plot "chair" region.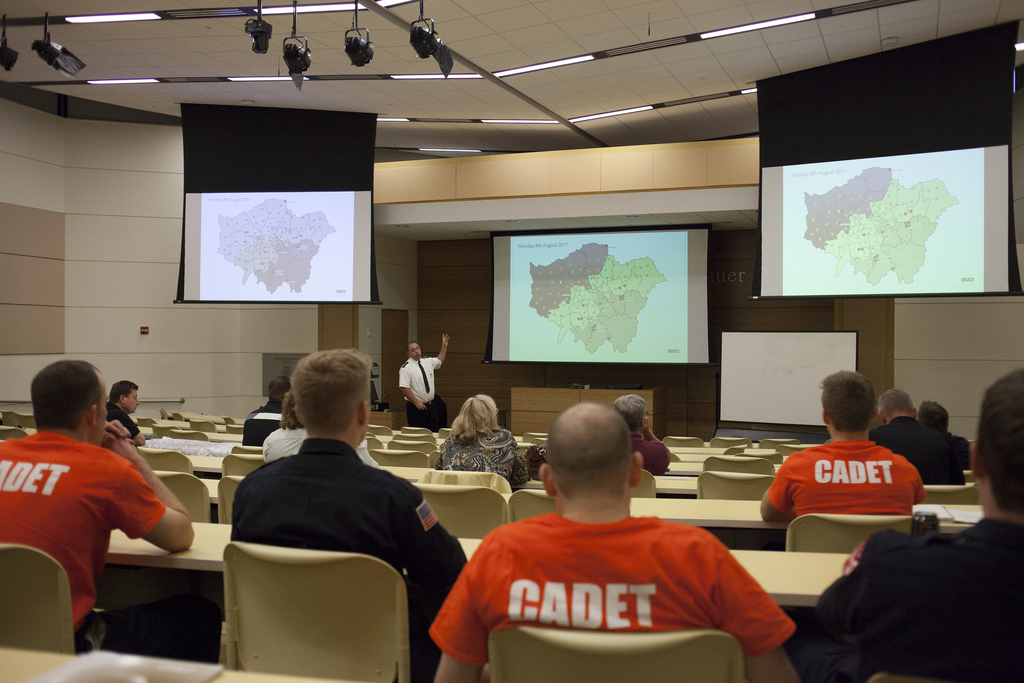
Plotted at <box>391,441,433,454</box>.
